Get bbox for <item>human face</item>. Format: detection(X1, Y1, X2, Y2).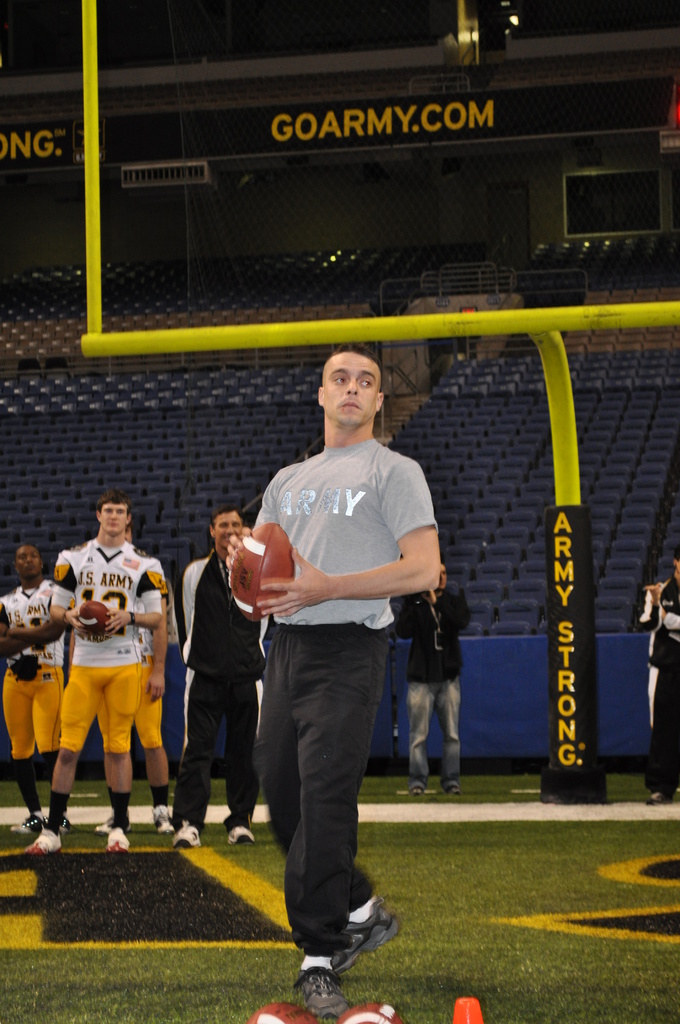
detection(15, 547, 45, 573).
